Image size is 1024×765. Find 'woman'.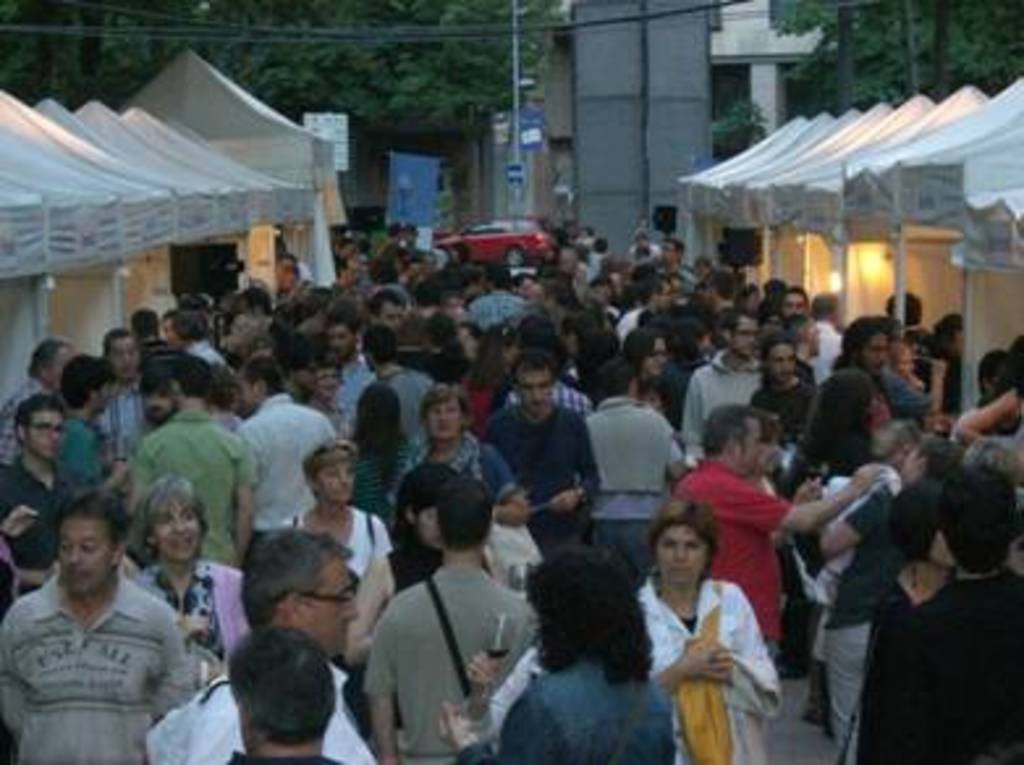
bbox(820, 435, 966, 762).
